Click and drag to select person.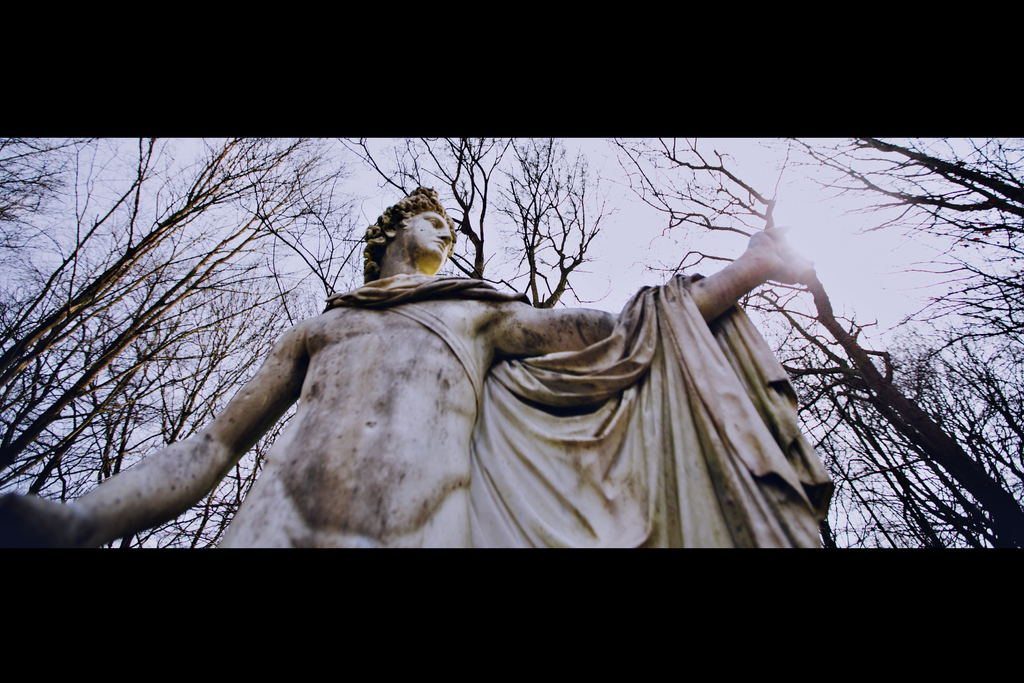
Selection: 132 163 852 582.
